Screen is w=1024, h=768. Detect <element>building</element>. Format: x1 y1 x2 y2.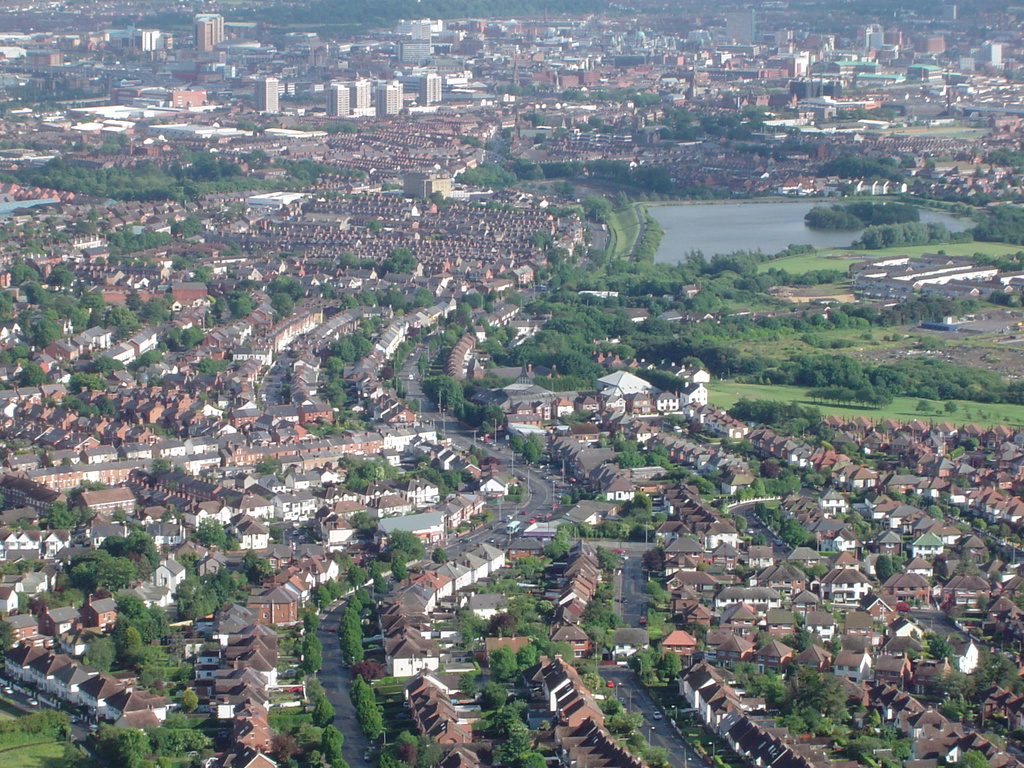
356 74 371 110.
